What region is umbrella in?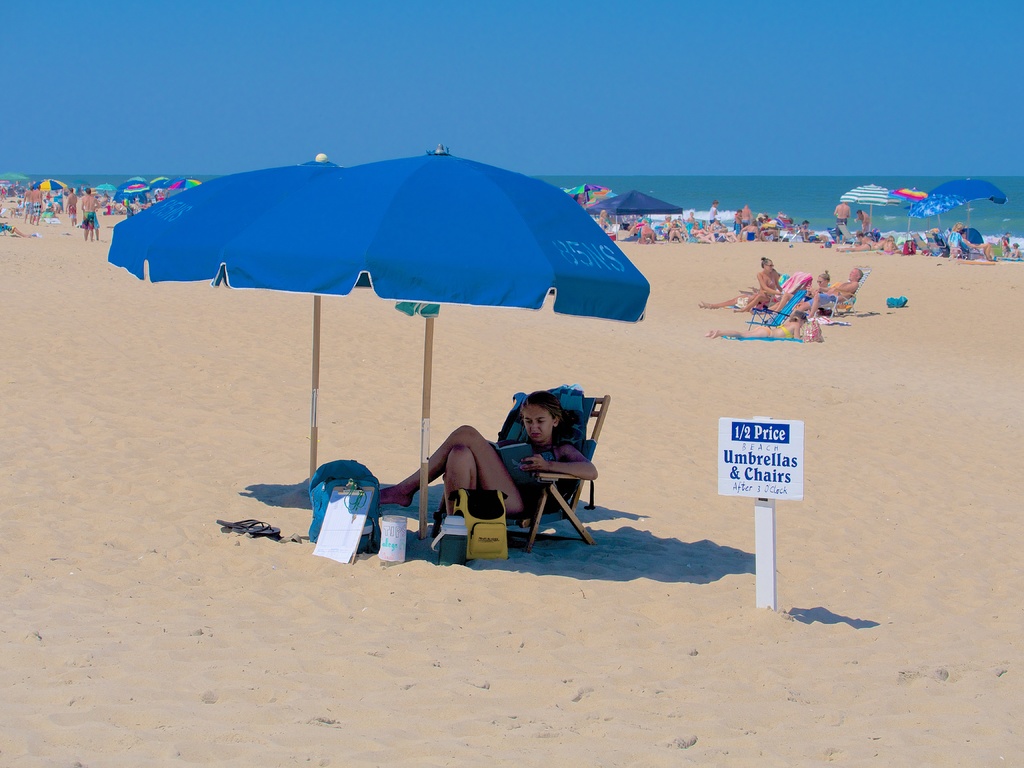
box=[835, 182, 888, 243].
